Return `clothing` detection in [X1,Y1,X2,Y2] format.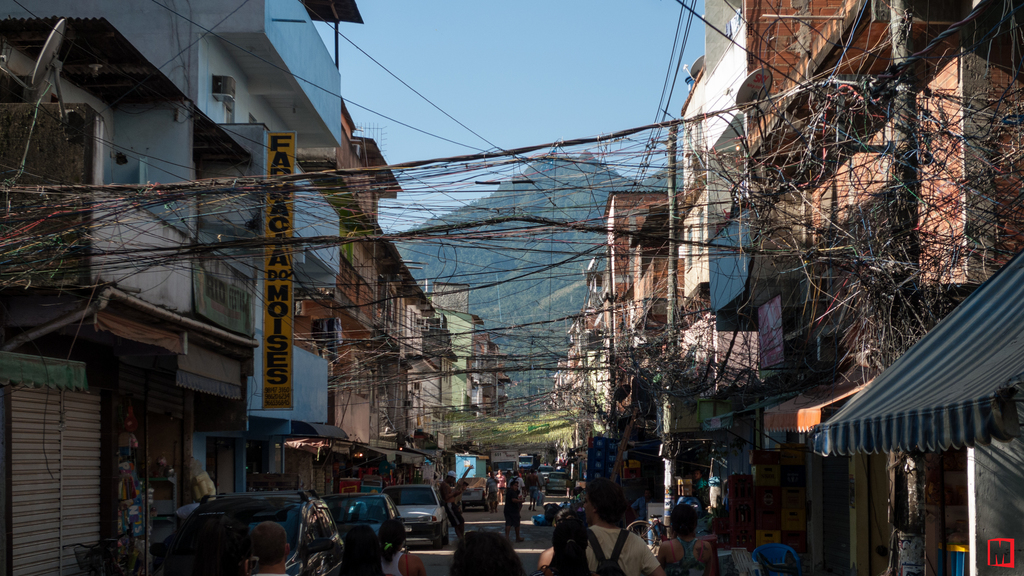
[586,523,662,575].
